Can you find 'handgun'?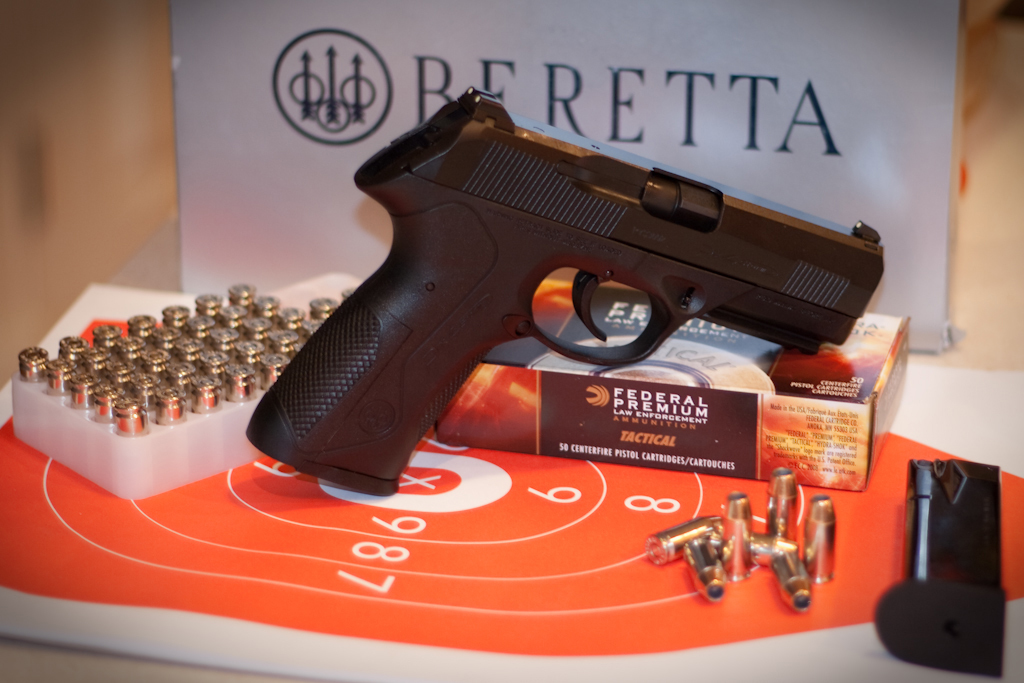
Yes, bounding box: locate(243, 86, 886, 497).
